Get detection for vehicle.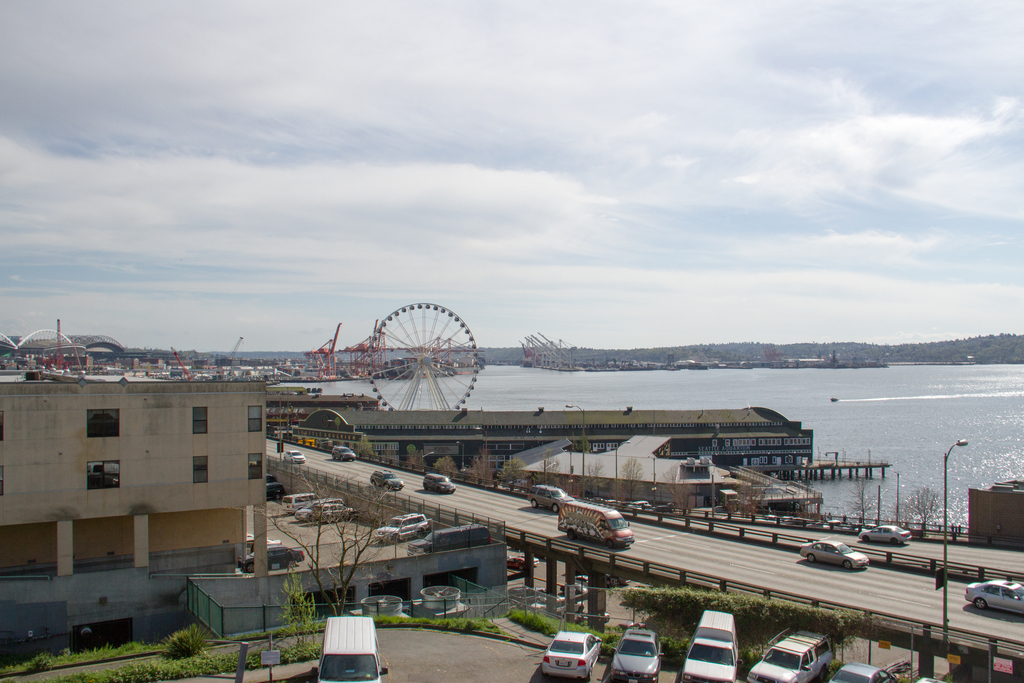
Detection: Rect(311, 615, 388, 682).
